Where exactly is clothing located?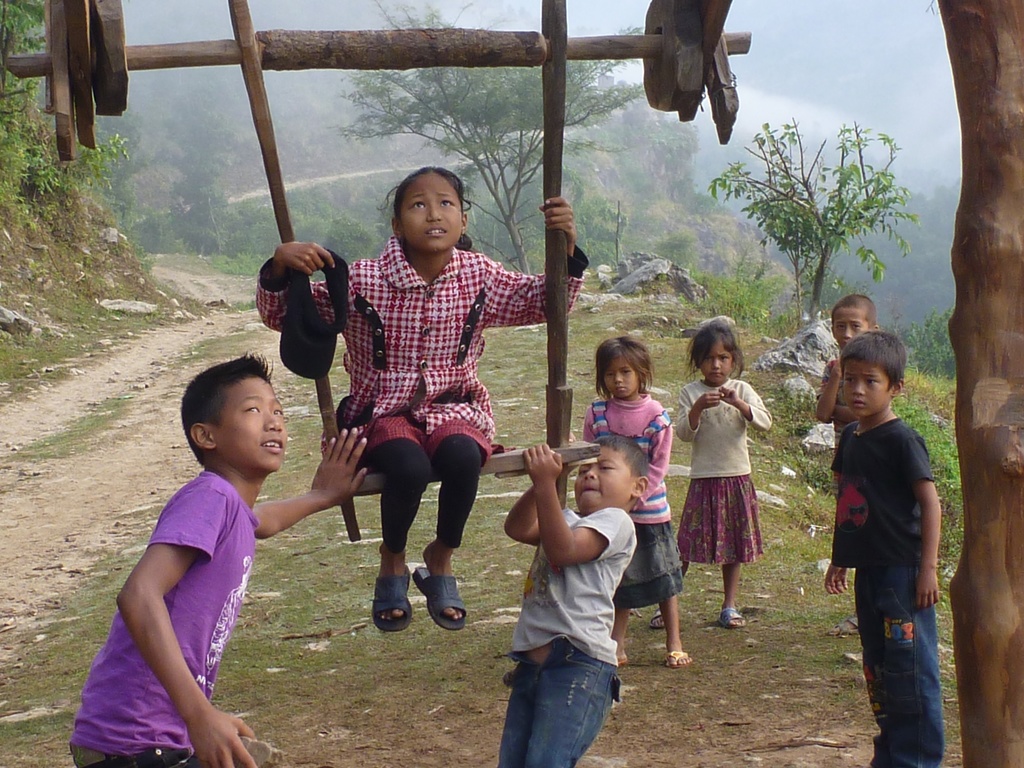
Its bounding box is [66,461,257,765].
